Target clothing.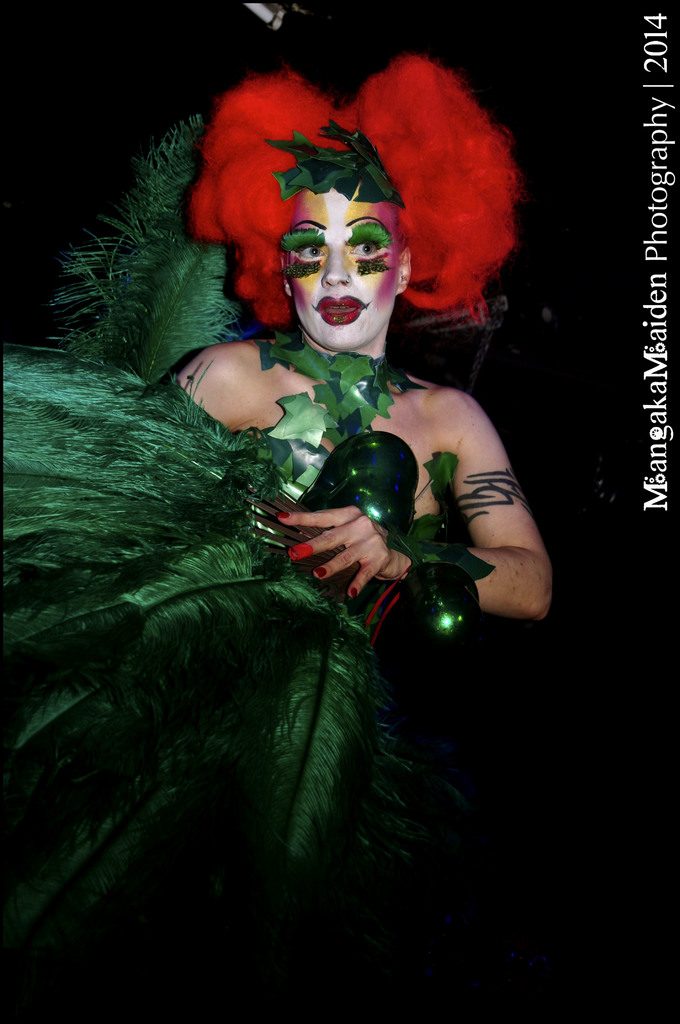
Target region: box(1, 333, 416, 1023).
